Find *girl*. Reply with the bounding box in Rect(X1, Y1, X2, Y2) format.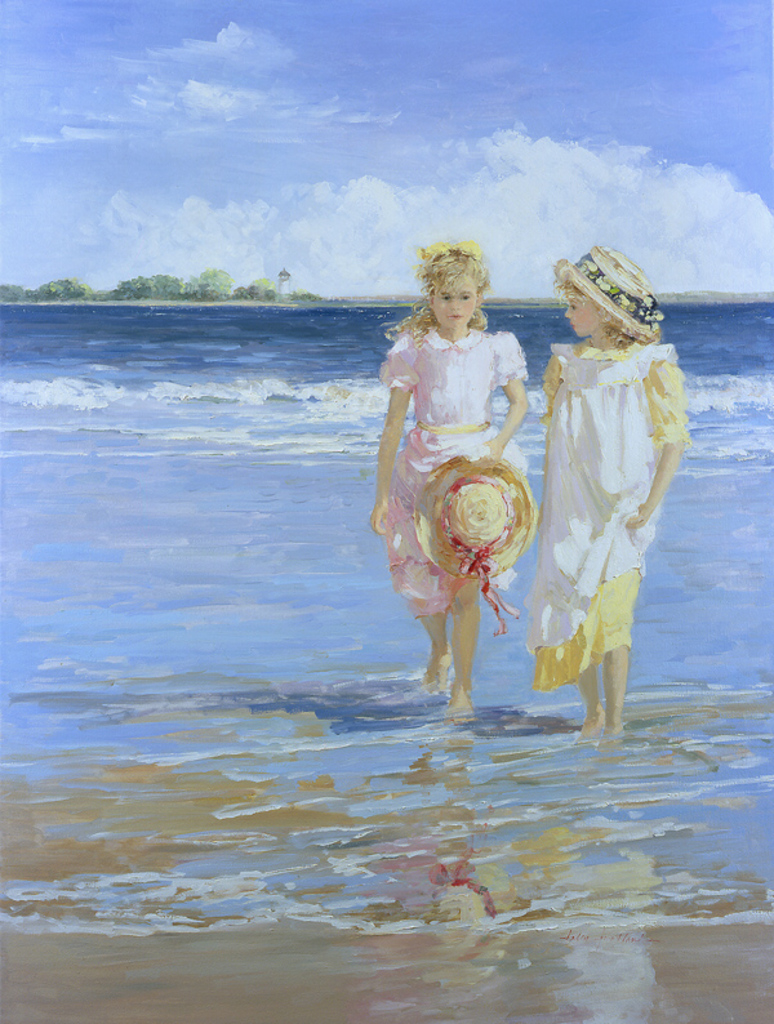
Rect(526, 237, 691, 736).
